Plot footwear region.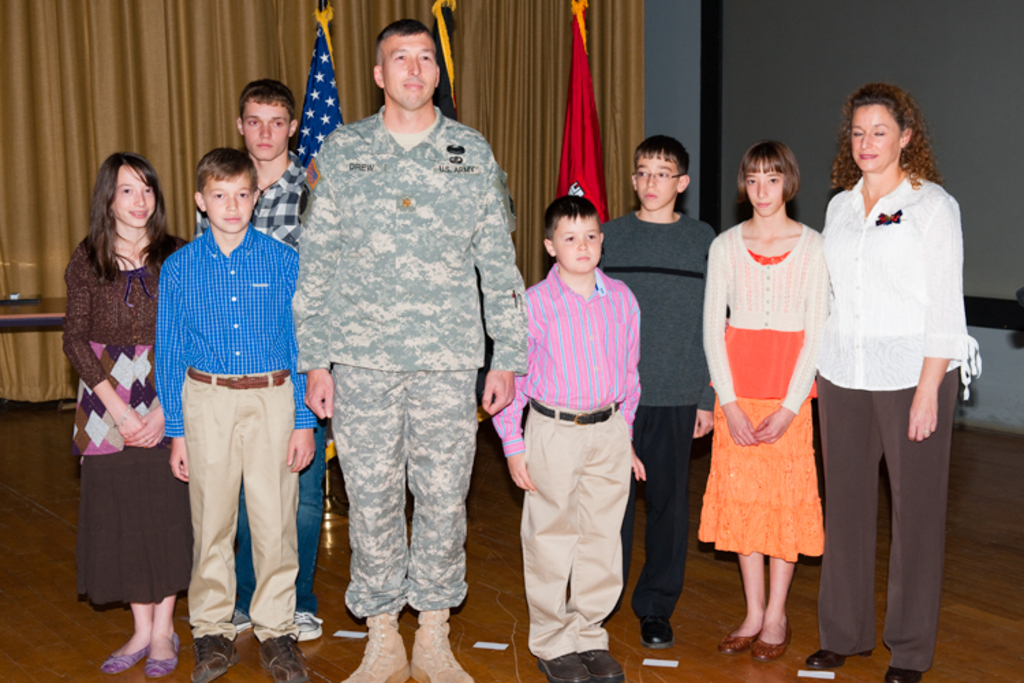
Plotted at crop(408, 600, 475, 682).
